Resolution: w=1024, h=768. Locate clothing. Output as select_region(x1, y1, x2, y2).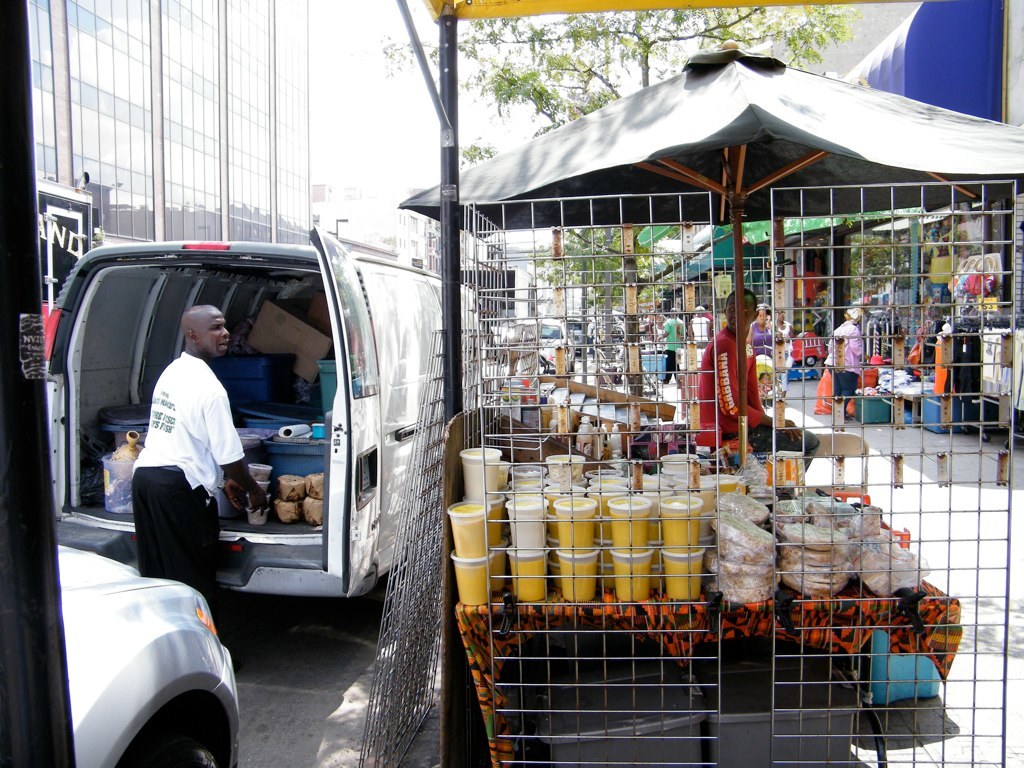
select_region(680, 314, 713, 342).
